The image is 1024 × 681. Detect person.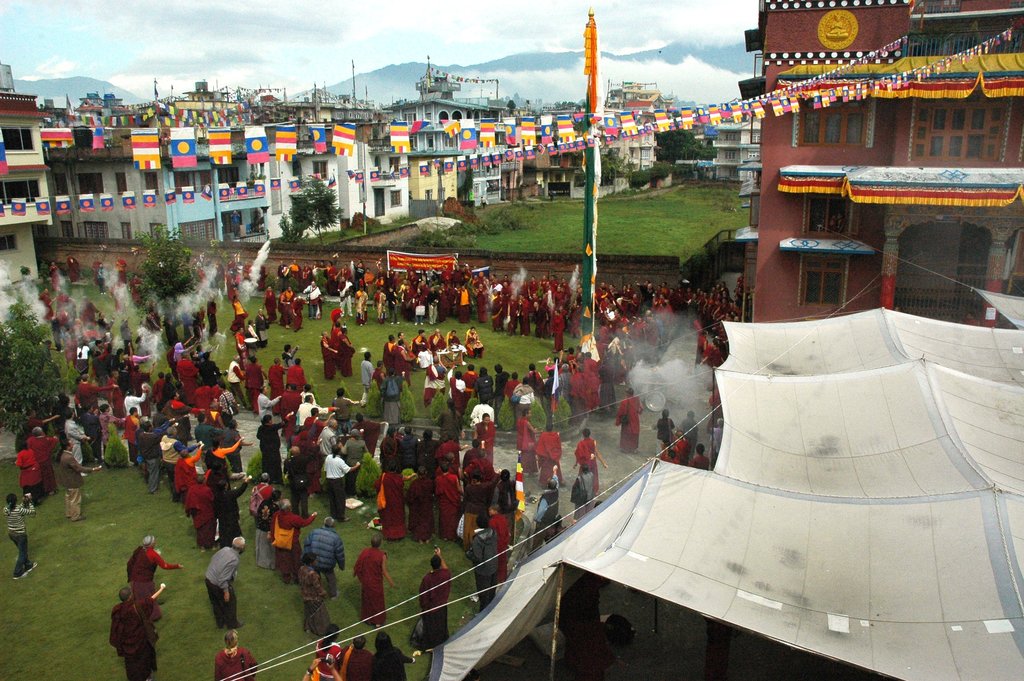
Detection: 309,625,351,678.
